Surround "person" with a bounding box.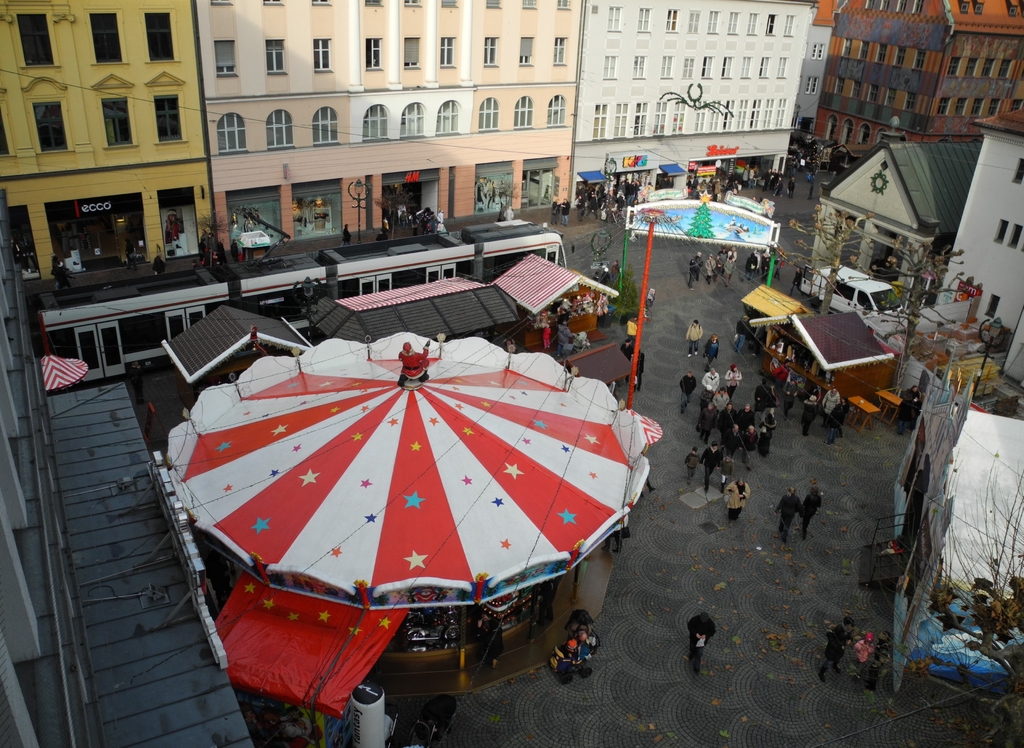
x1=801, y1=487, x2=823, y2=538.
